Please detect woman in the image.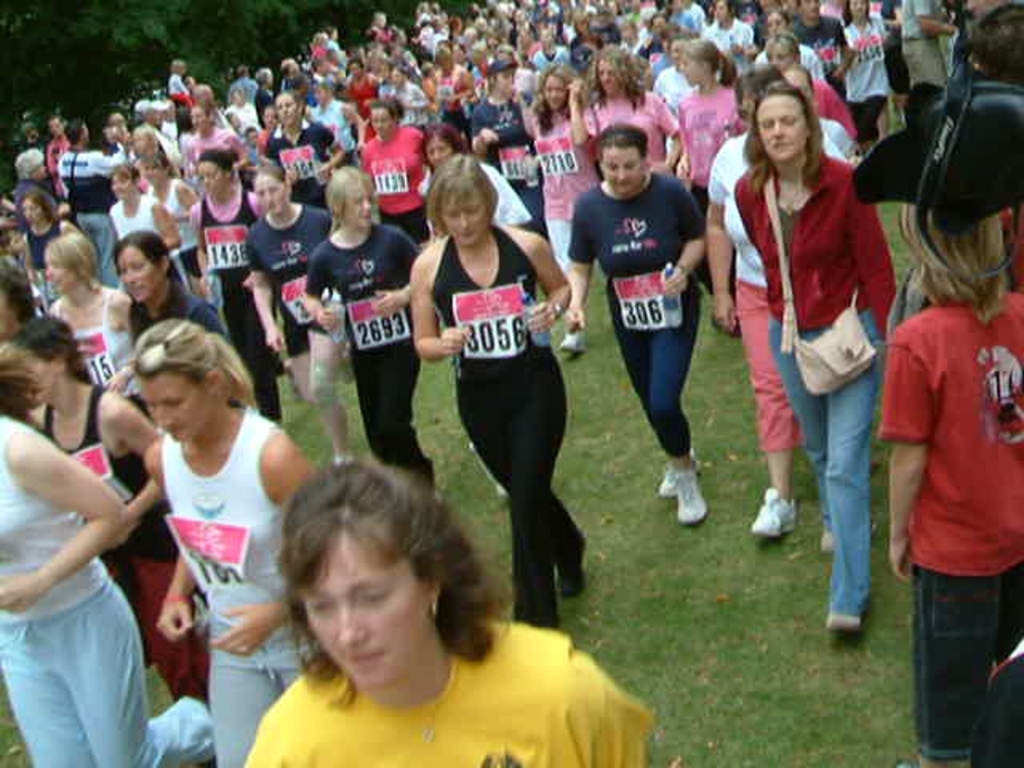
l=344, t=59, r=390, b=115.
